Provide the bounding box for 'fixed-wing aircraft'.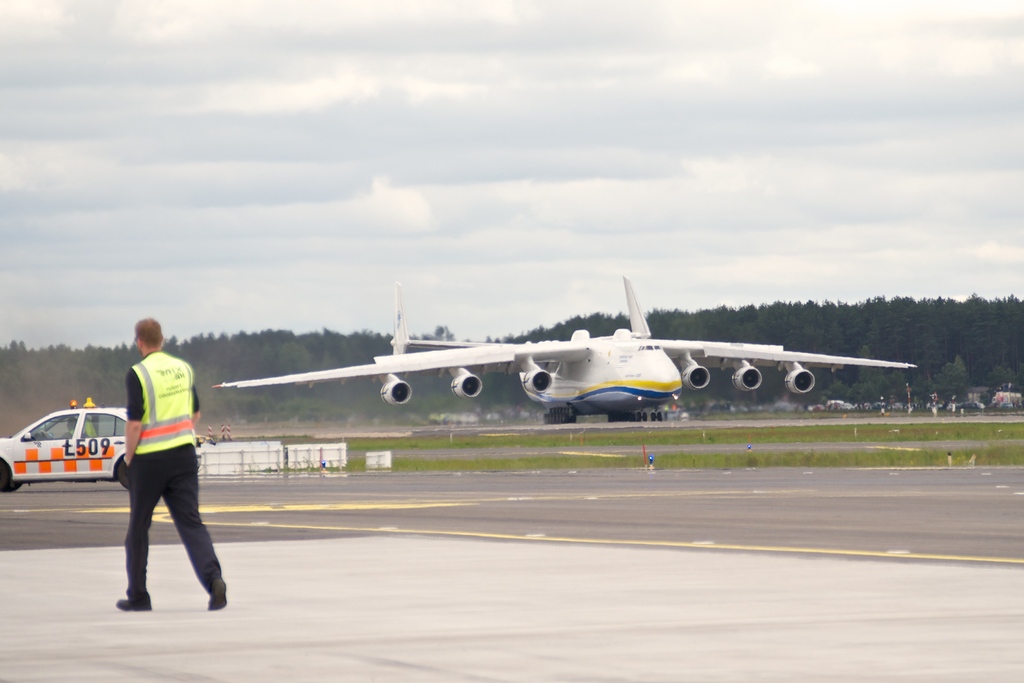
<bbox>208, 270, 920, 420</bbox>.
